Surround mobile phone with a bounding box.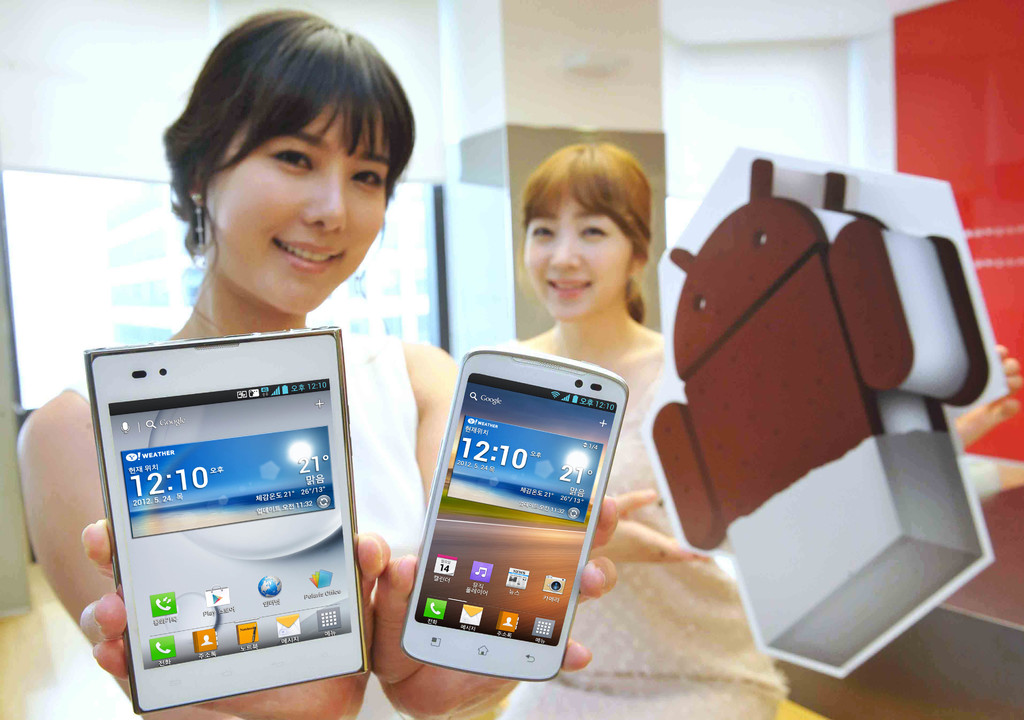
{"left": 388, "top": 334, "right": 628, "bottom": 699}.
